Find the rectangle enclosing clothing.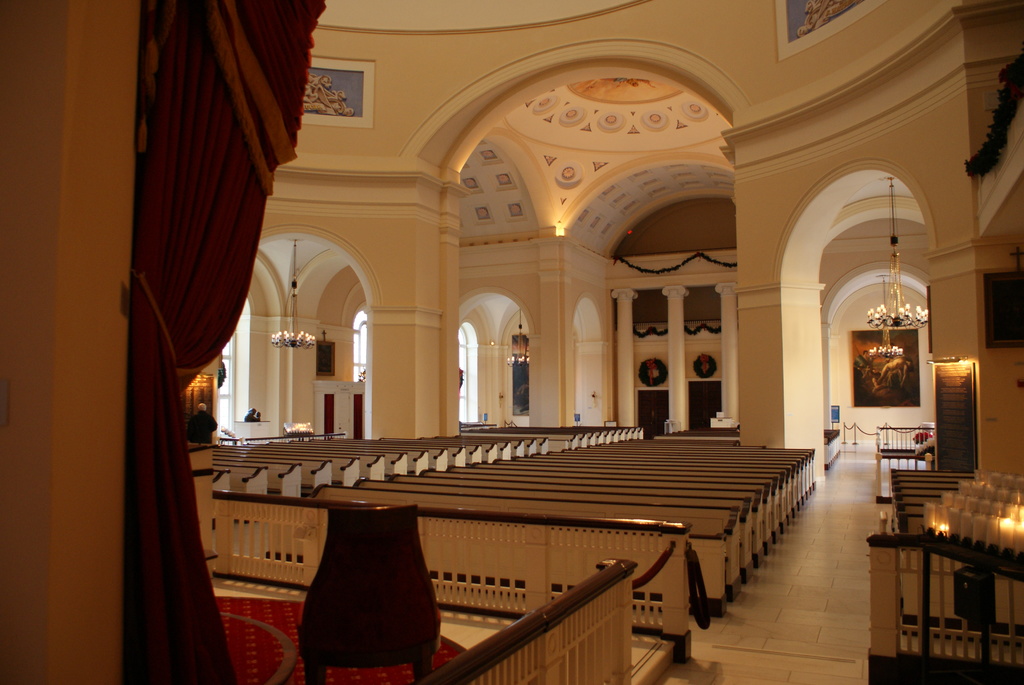
[186, 409, 216, 445].
